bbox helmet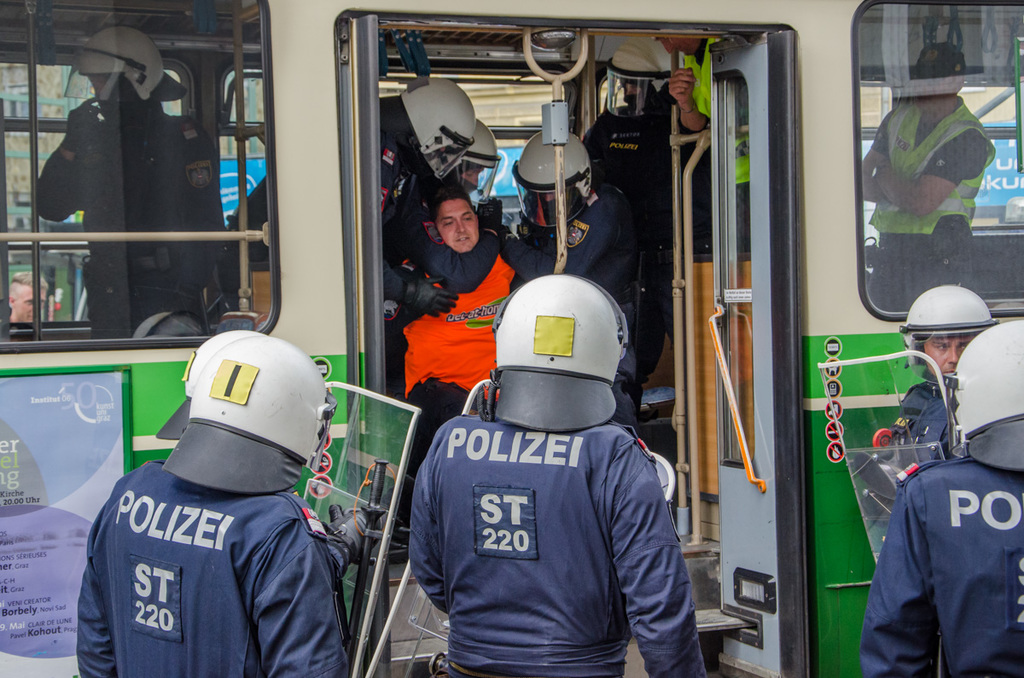
l=510, t=130, r=599, b=246
